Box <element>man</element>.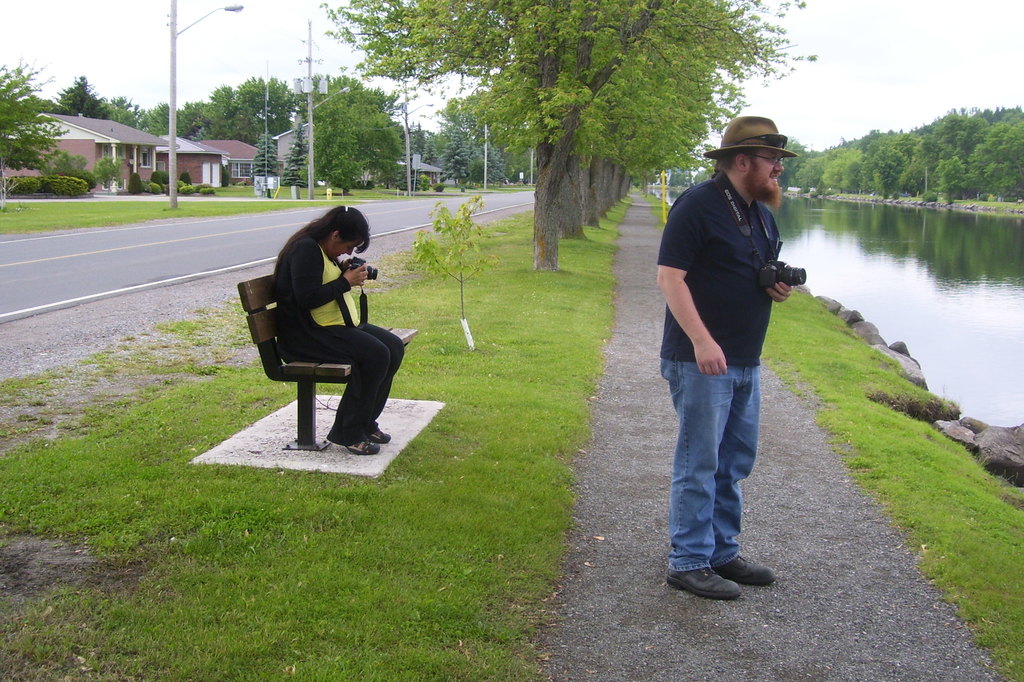
(left=654, top=118, right=815, bottom=581).
